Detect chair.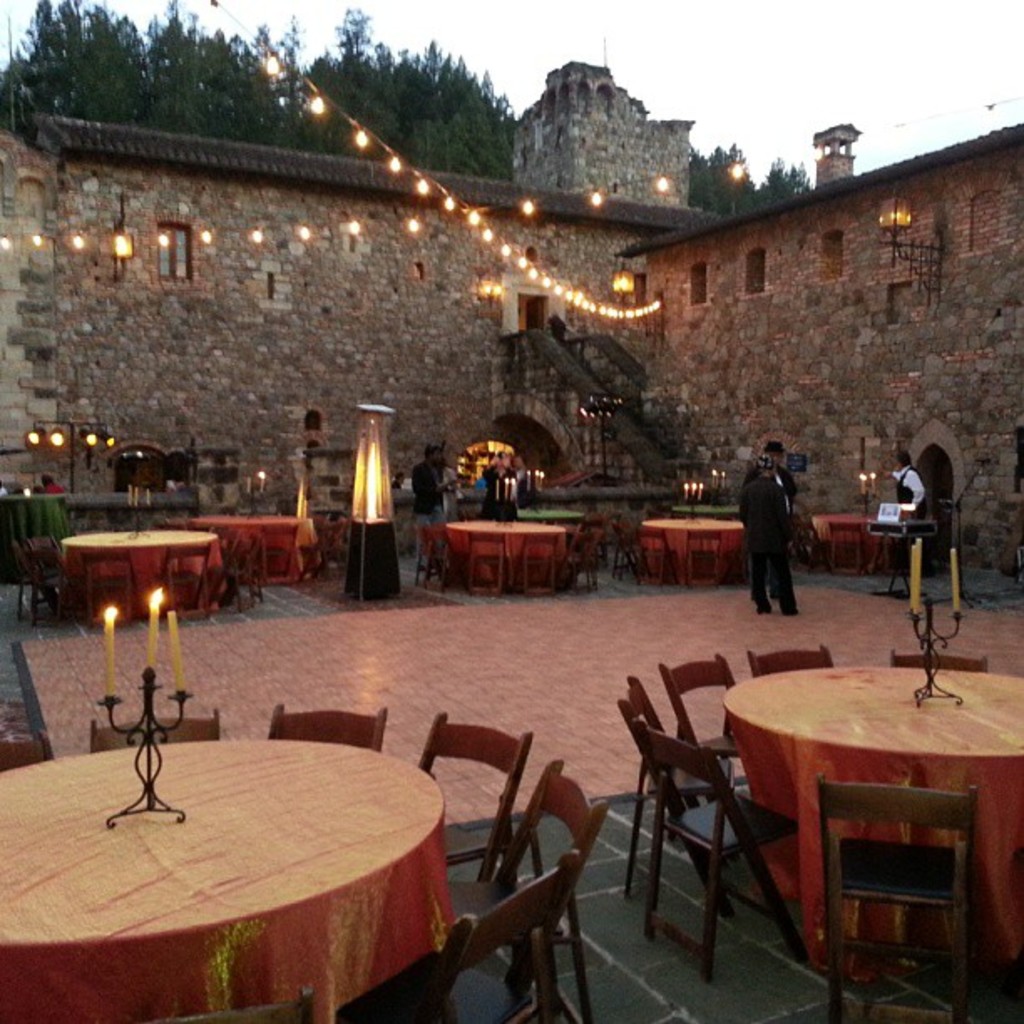
Detected at select_region(90, 706, 224, 750).
